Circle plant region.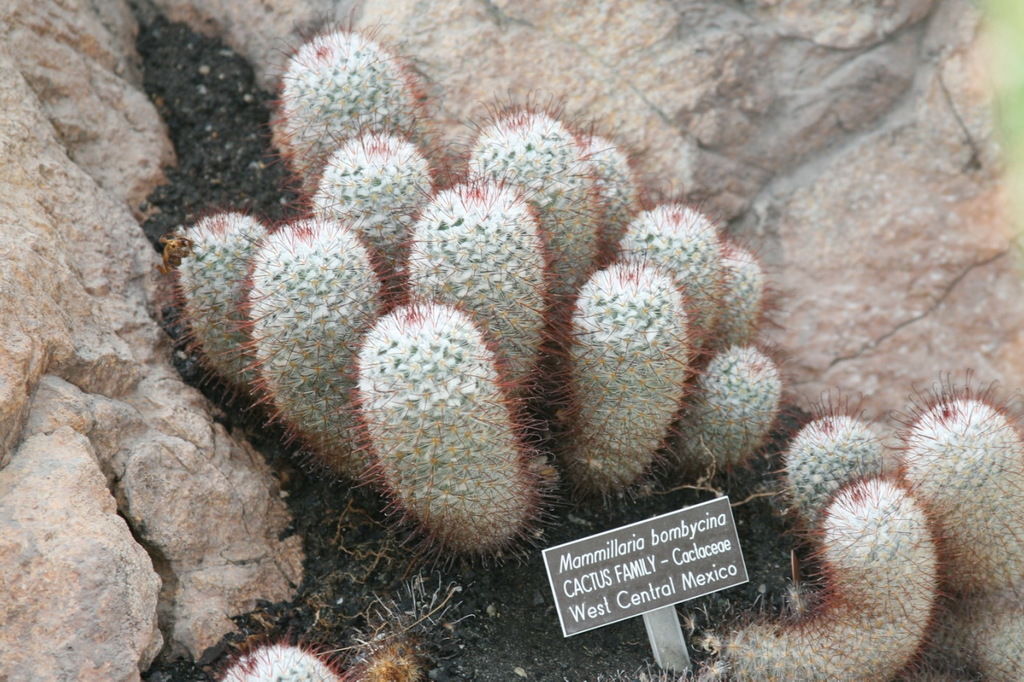
Region: <box>560,253,694,512</box>.
